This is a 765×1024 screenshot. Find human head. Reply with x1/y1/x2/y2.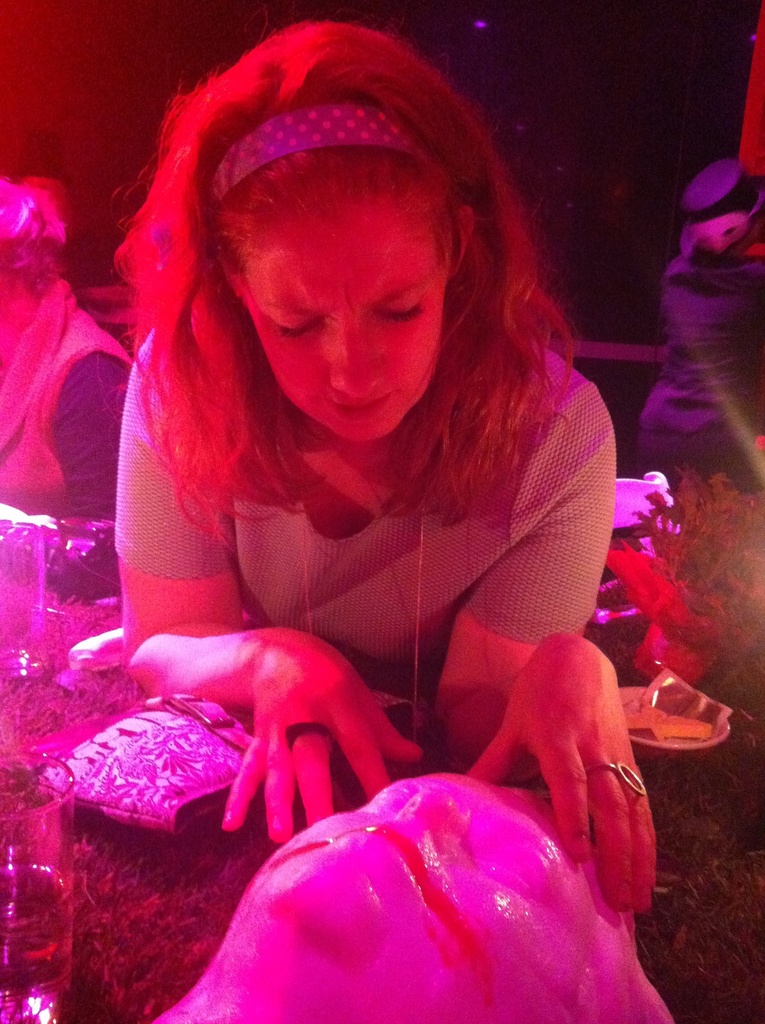
687/155/764/246.
